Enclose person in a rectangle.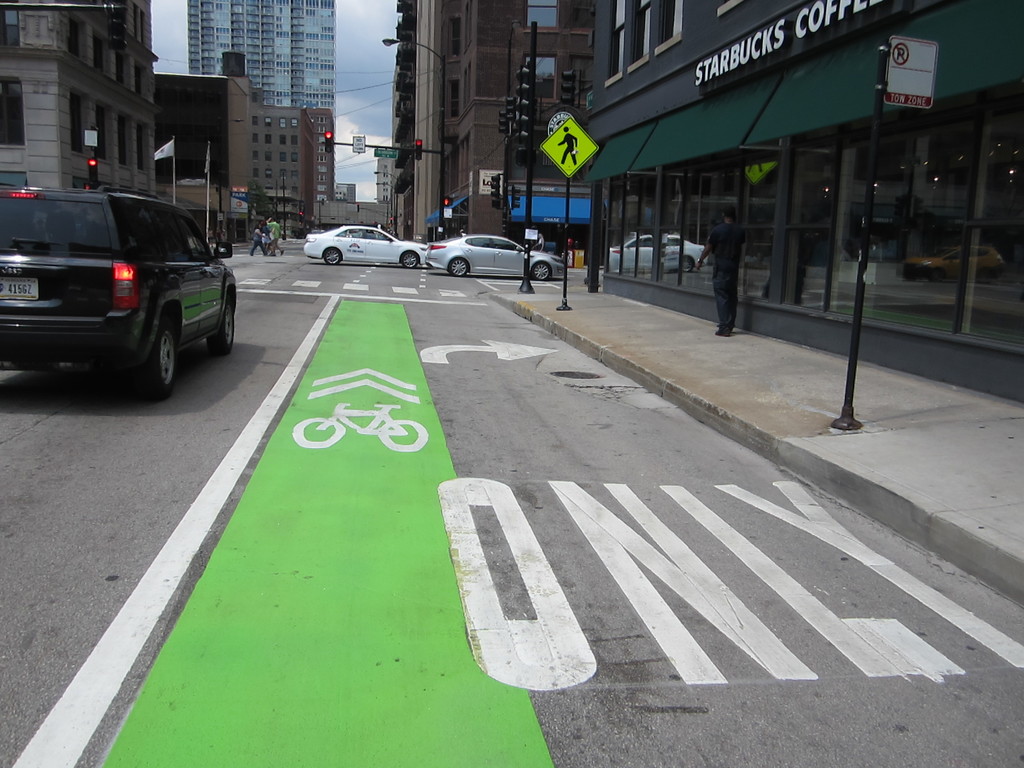
select_region(529, 223, 548, 253).
